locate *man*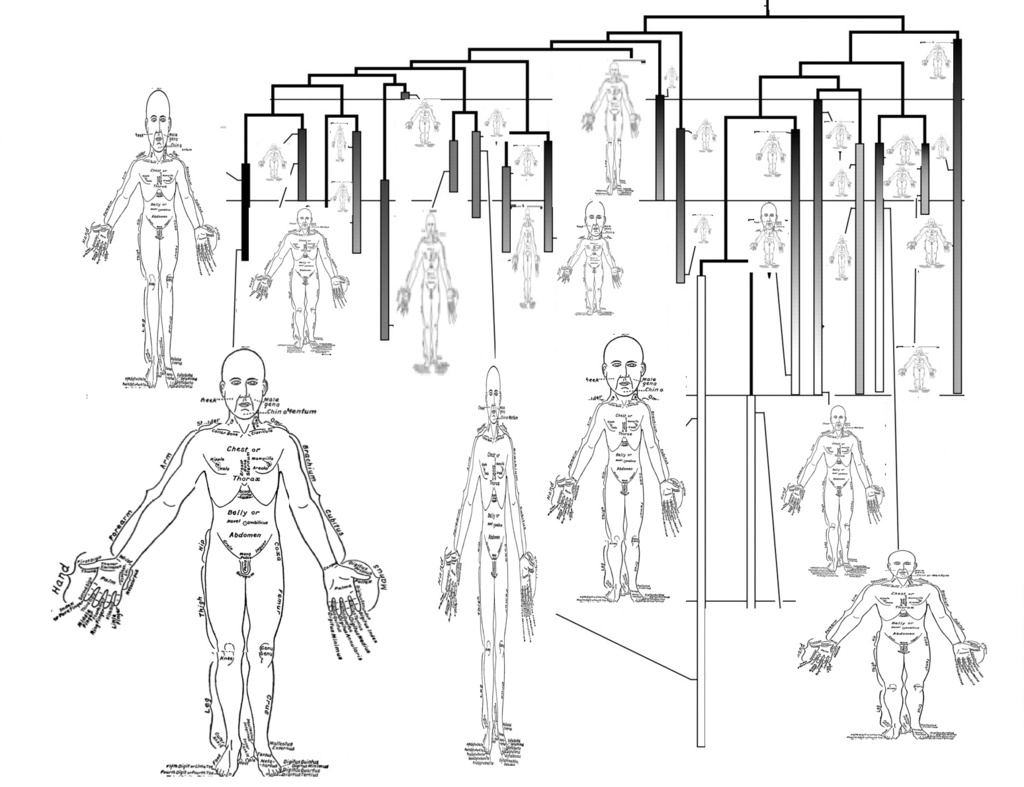
pyautogui.locateOnScreen(882, 165, 917, 198)
